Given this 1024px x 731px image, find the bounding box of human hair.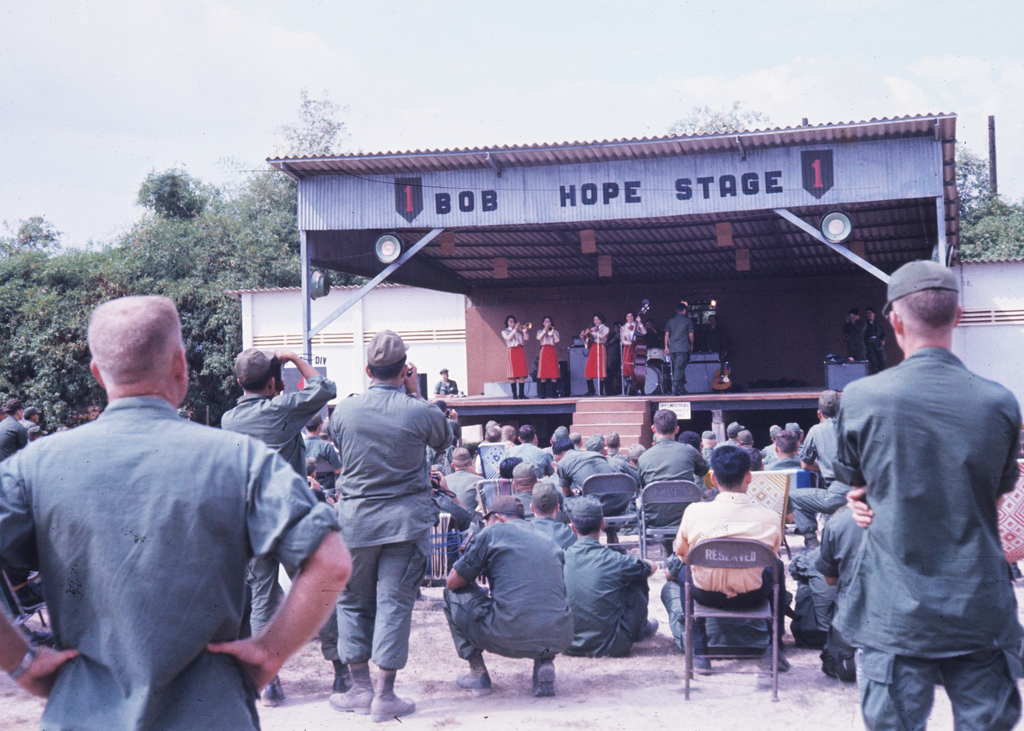
(896,283,961,335).
